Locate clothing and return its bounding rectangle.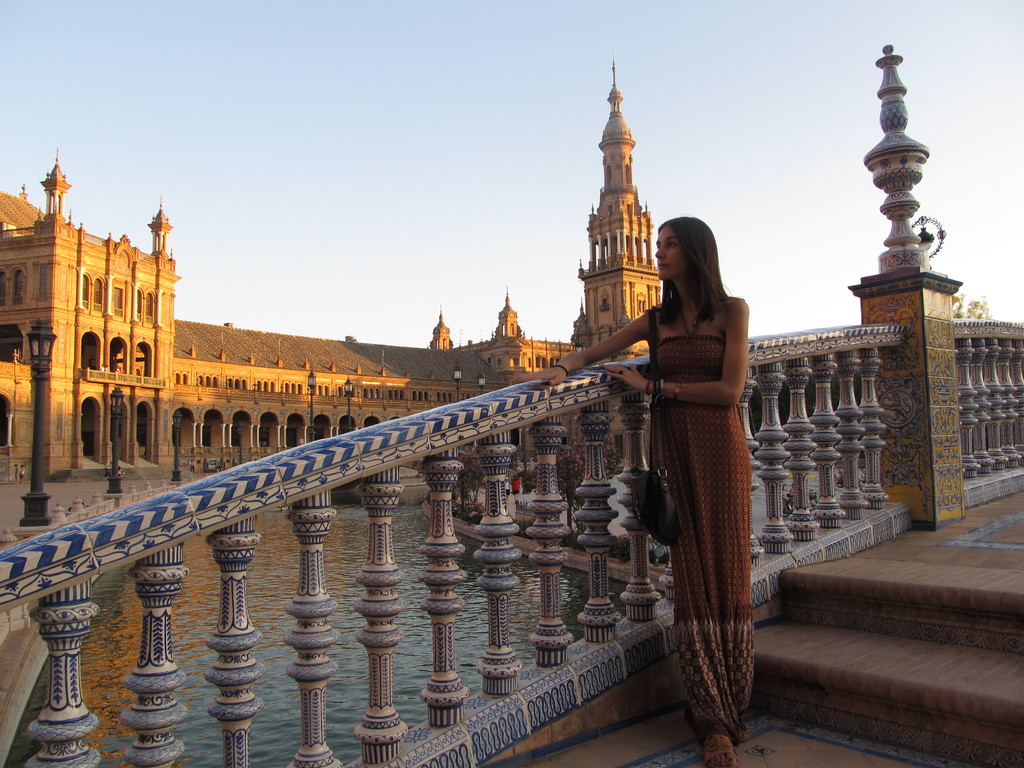
crop(651, 332, 755, 744).
